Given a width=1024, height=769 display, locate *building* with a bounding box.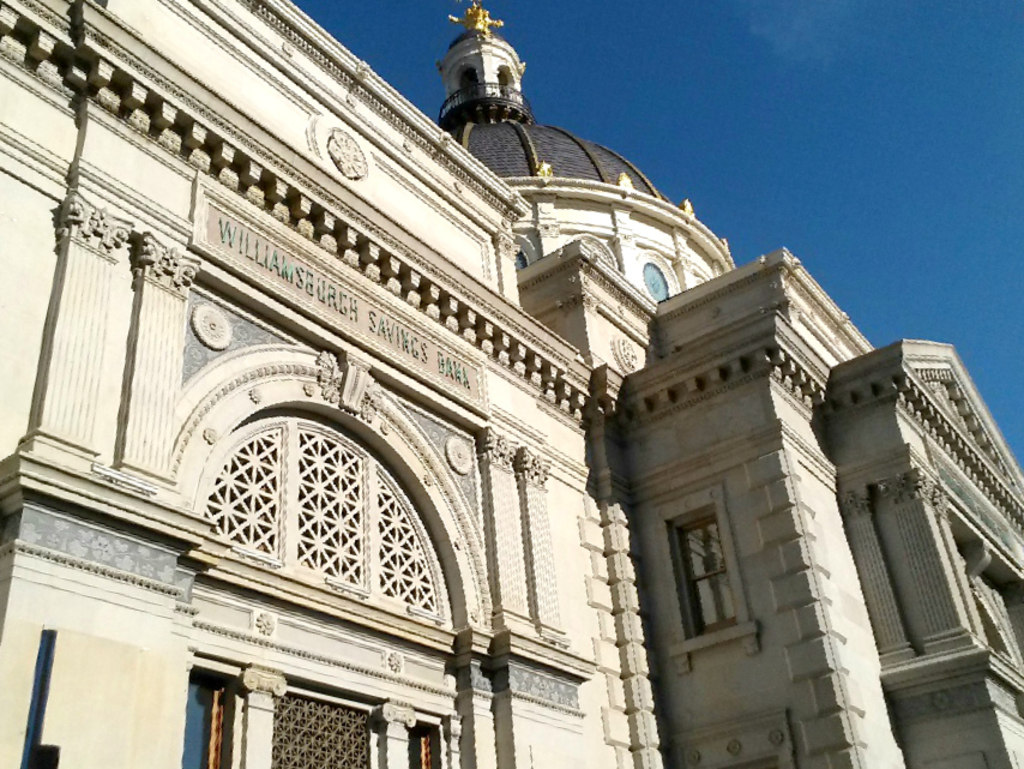
Located: BBox(0, 0, 1023, 768).
